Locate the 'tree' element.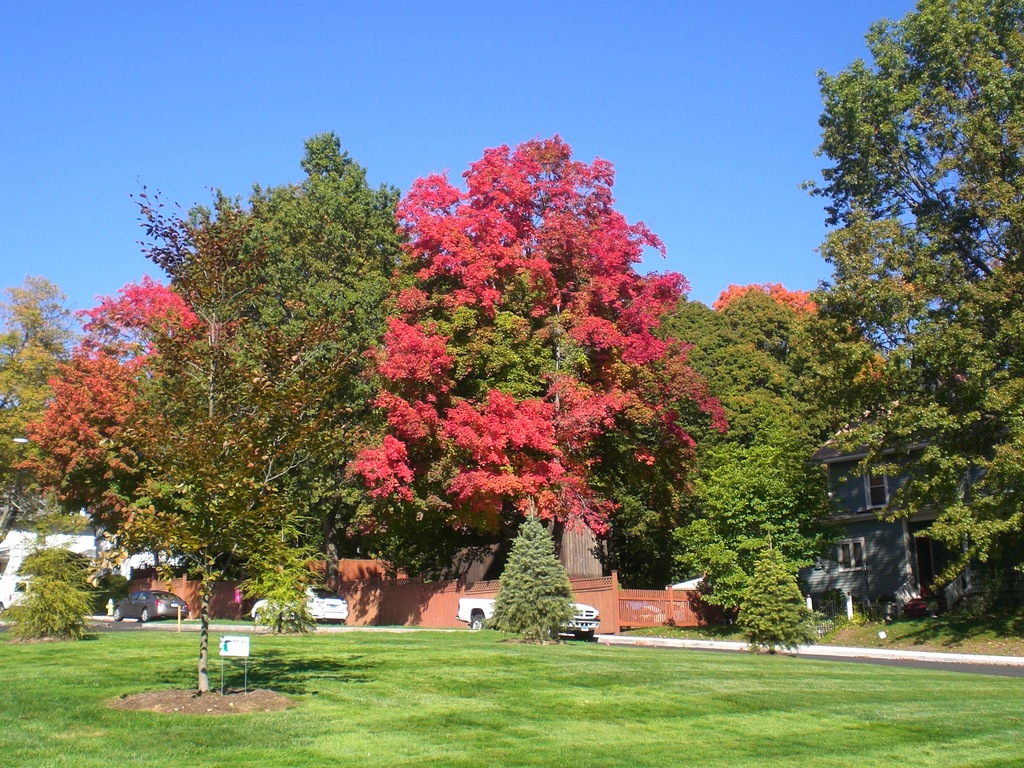
Element bbox: 6:267:243:574.
